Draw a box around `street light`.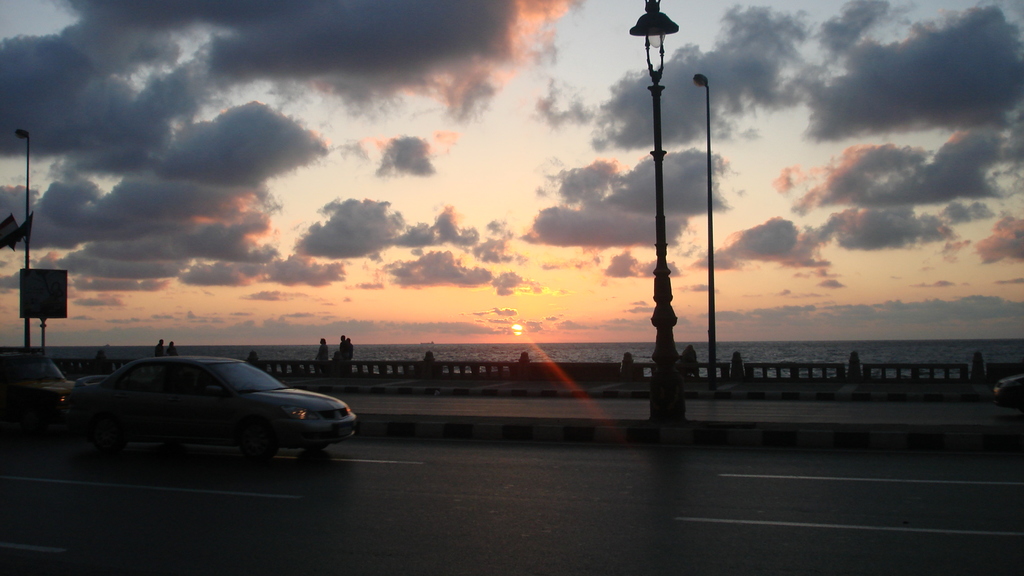
x1=689 y1=70 x2=722 y2=387.
